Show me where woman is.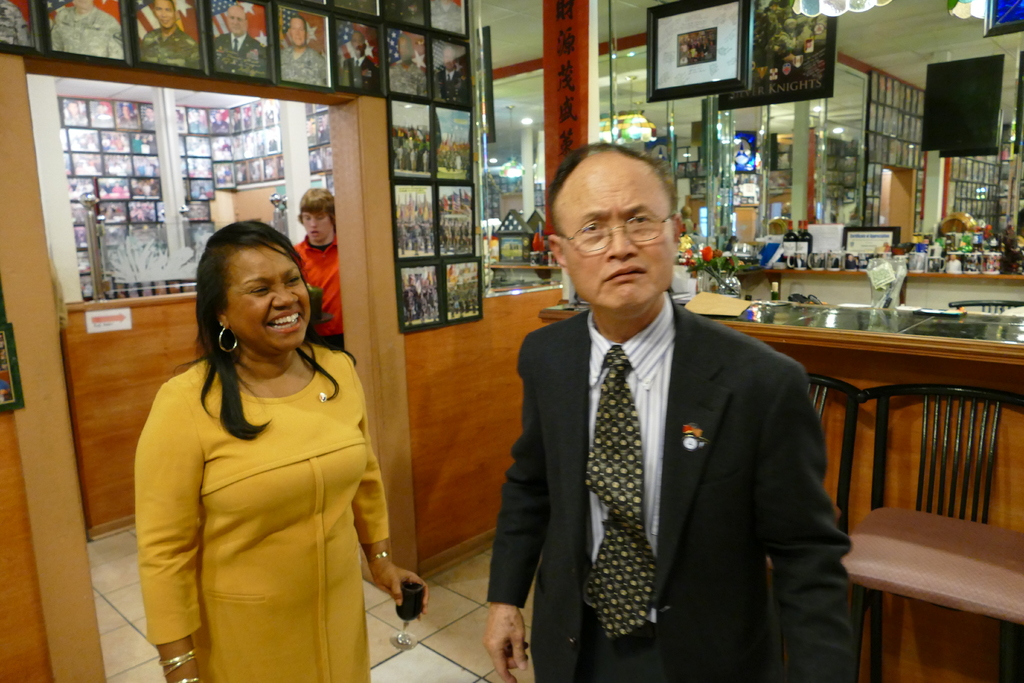
woman is at {"x1": 131, "y1": 205, "x2": 389, "y2": 682}.
